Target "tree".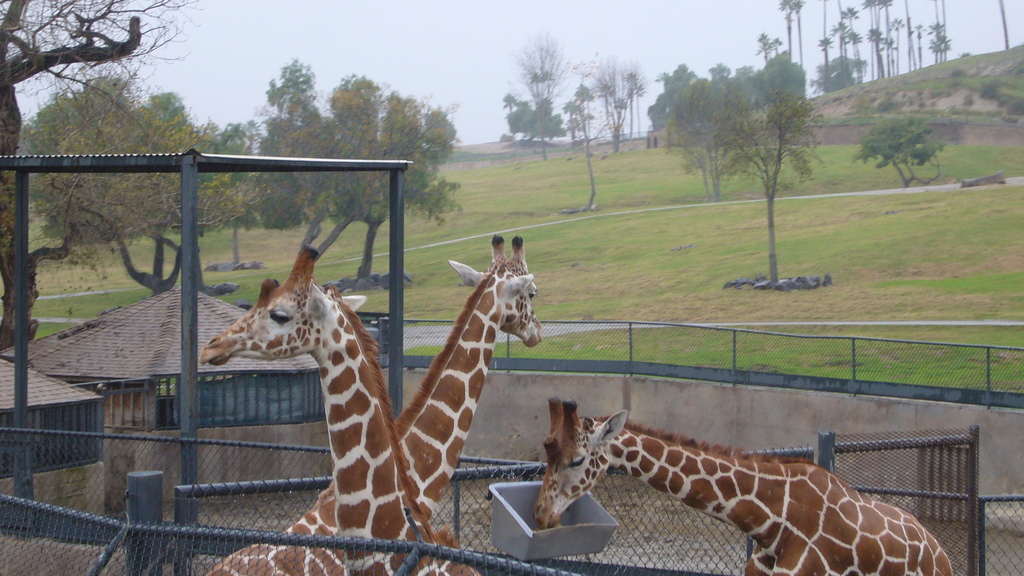
Target region: crop(595, 50, 643, 152).
